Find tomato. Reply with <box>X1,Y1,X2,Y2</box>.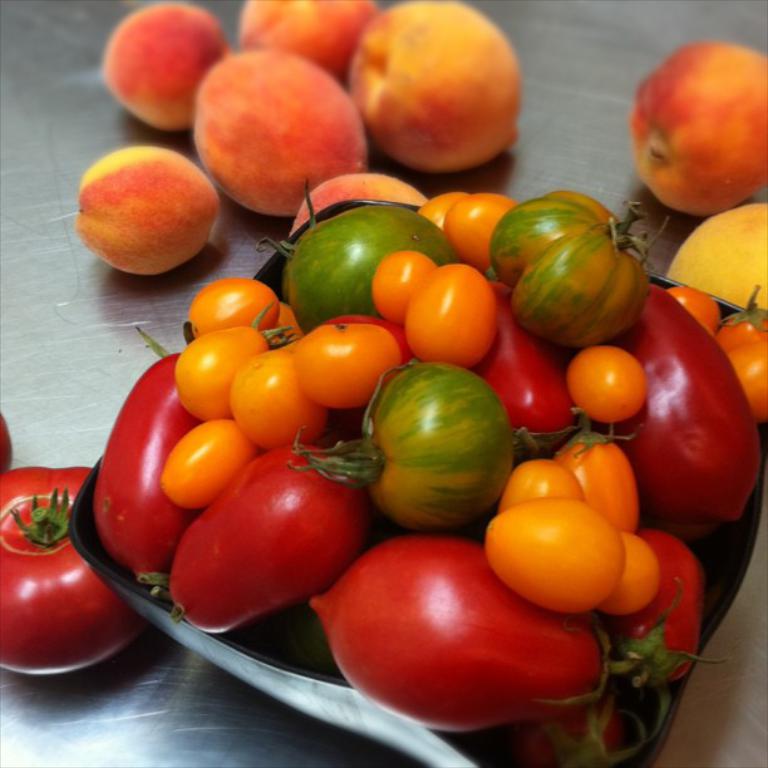
<box>163,422,257,511</box>.
